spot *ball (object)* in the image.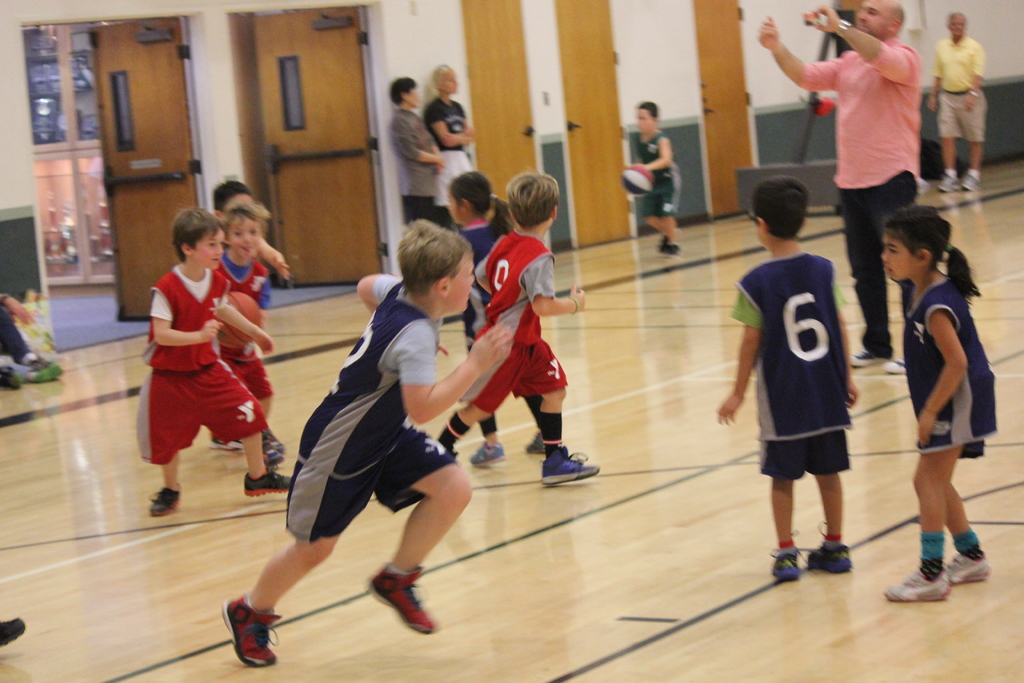
*ball (object)* found at bbox(620, 168, 653, 194).
